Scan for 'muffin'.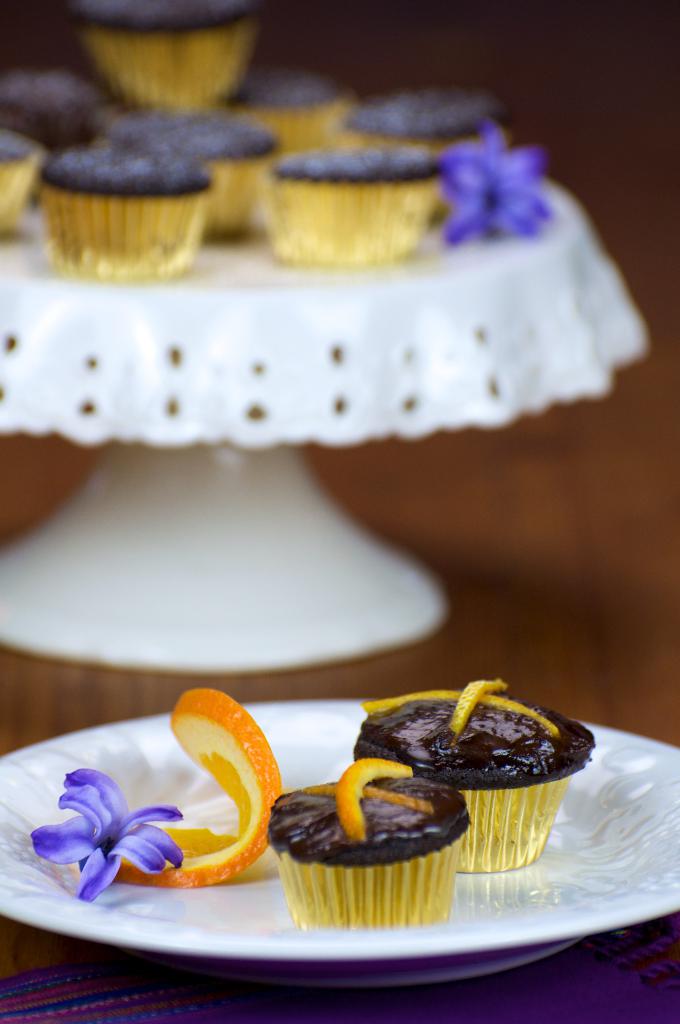
Scan result: (267, 760, 476, 931).
